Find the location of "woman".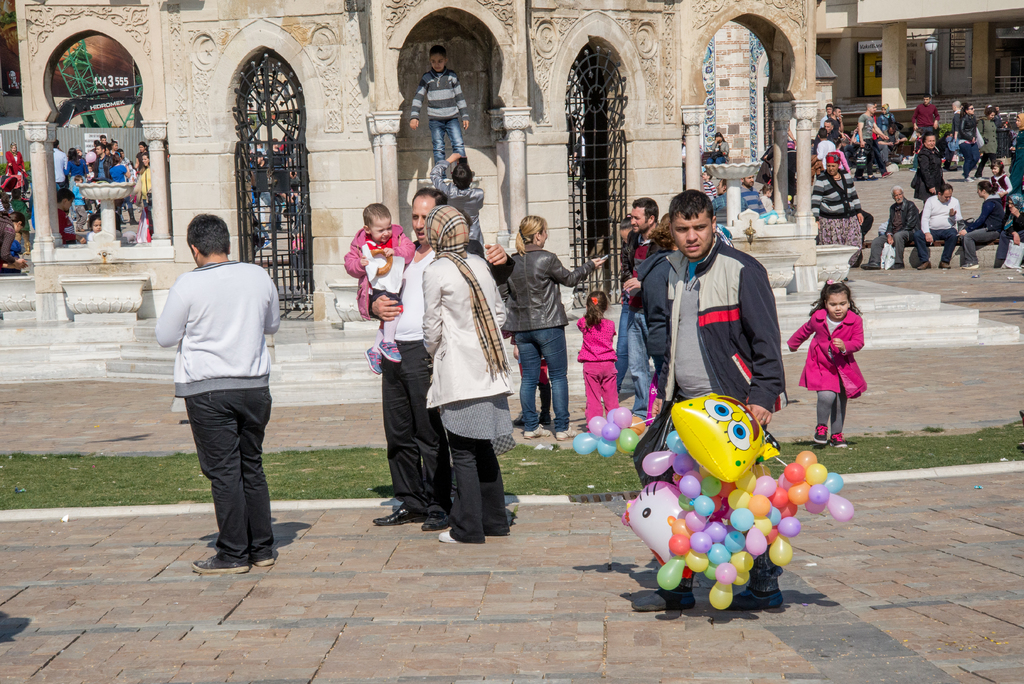
Location: (x1=62, y1=145, x2=91, y2=193).
